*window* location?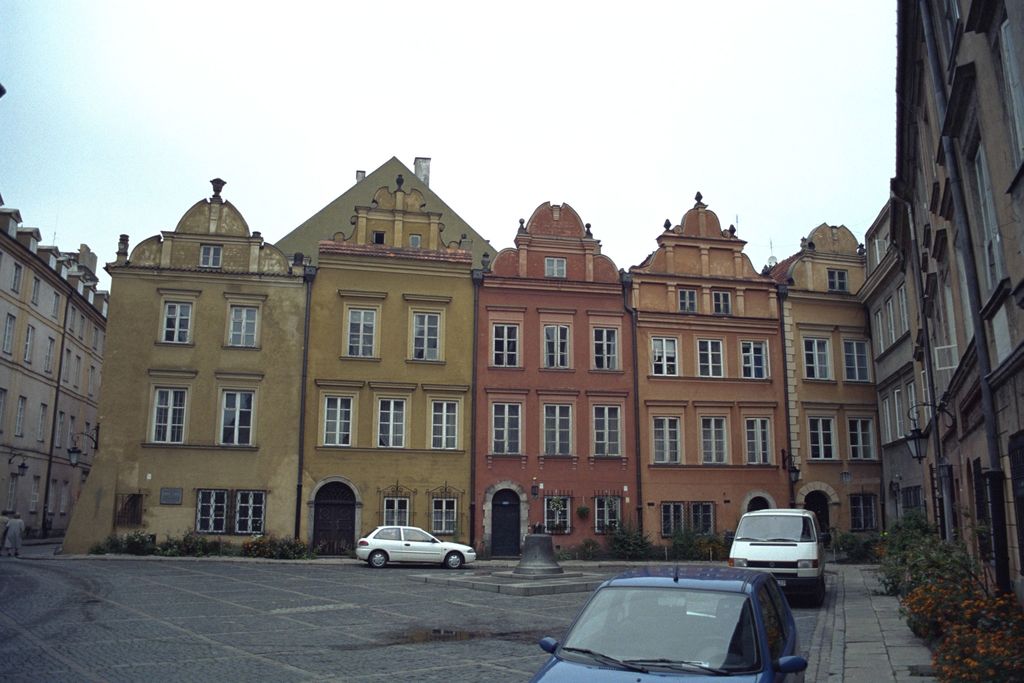
<box>714,288,735,317</box>
